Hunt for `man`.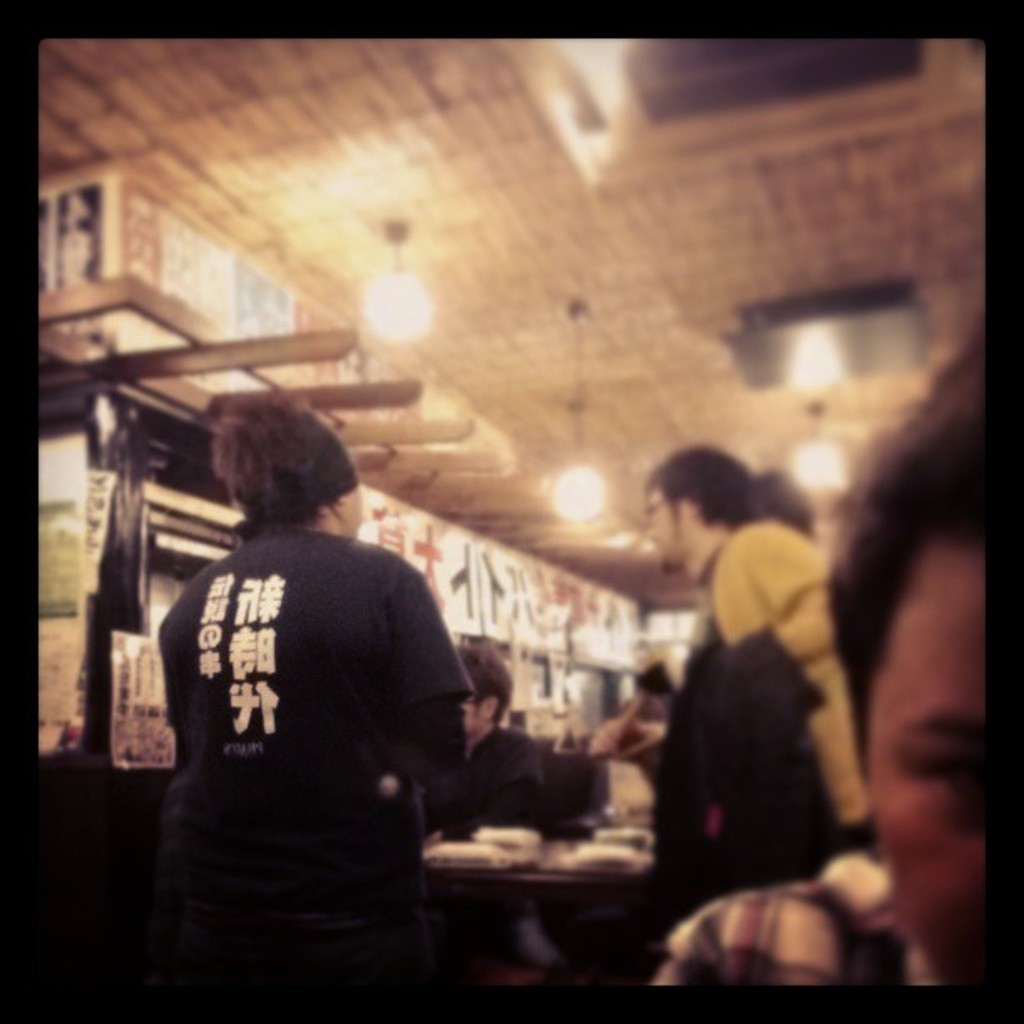
Hunted down at region(124, 360, 512, 996).
